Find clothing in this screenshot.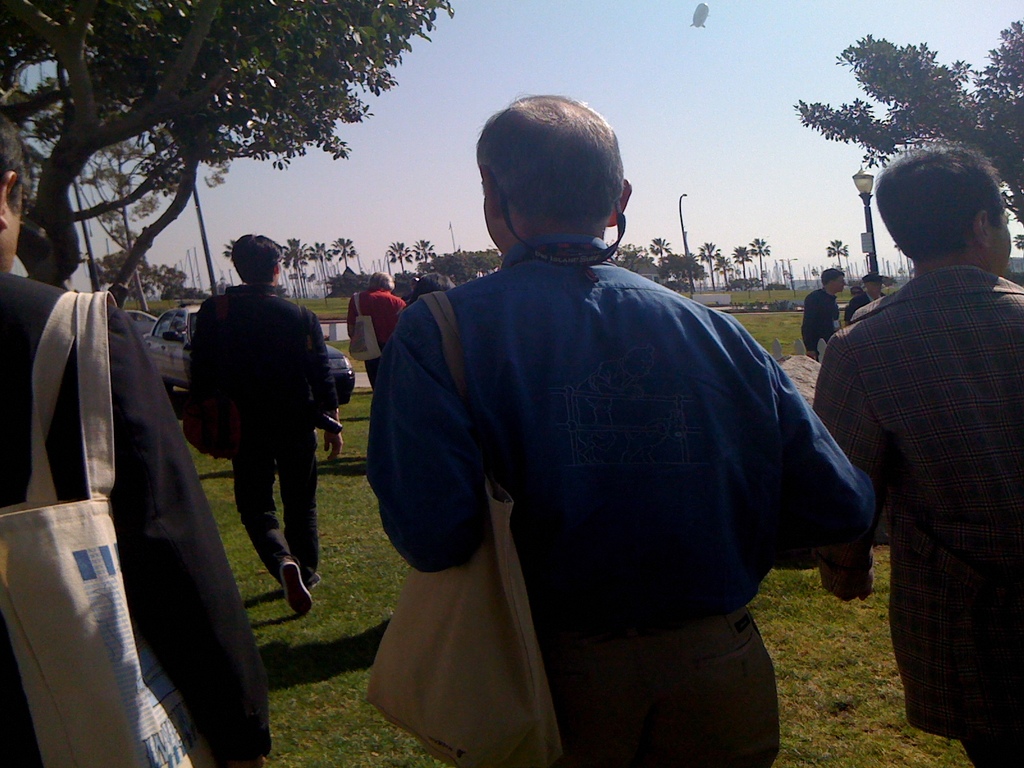
The bounding box for clothing is locate(838, 284, 884, 318).
